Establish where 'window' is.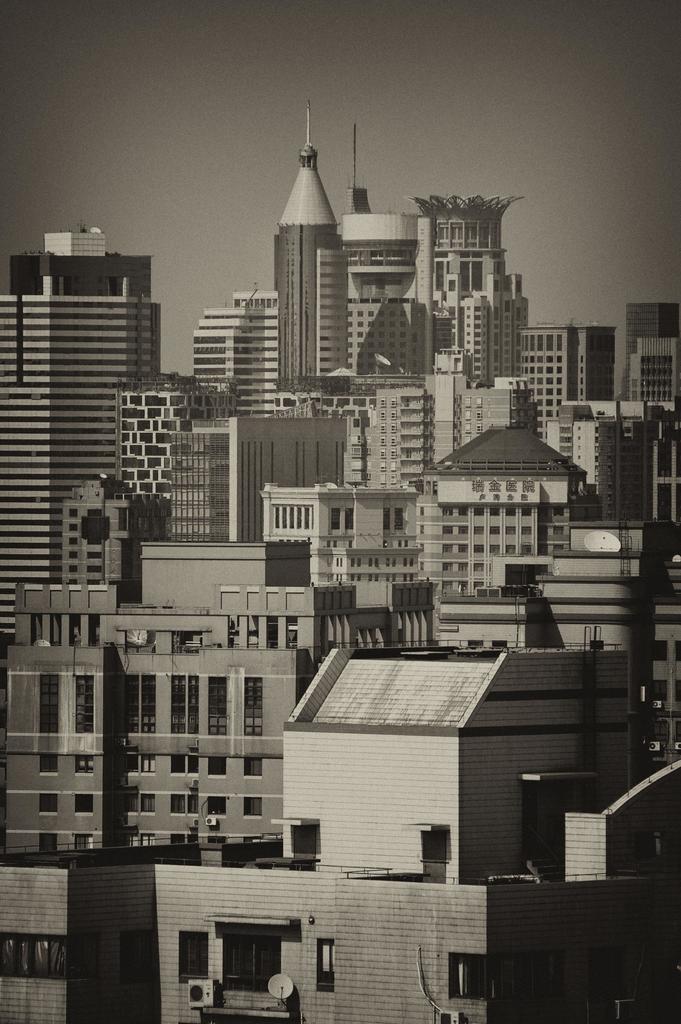
Established at [493, 640, 508, 646].
